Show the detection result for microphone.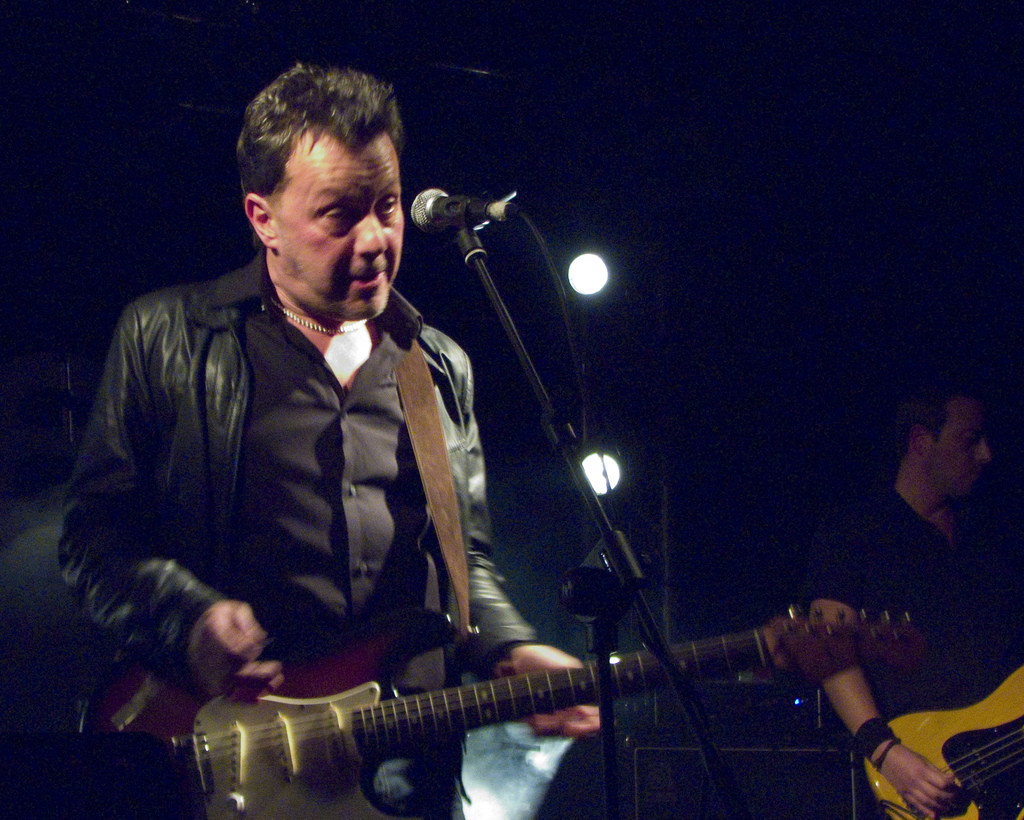
[392,181,497,261].
